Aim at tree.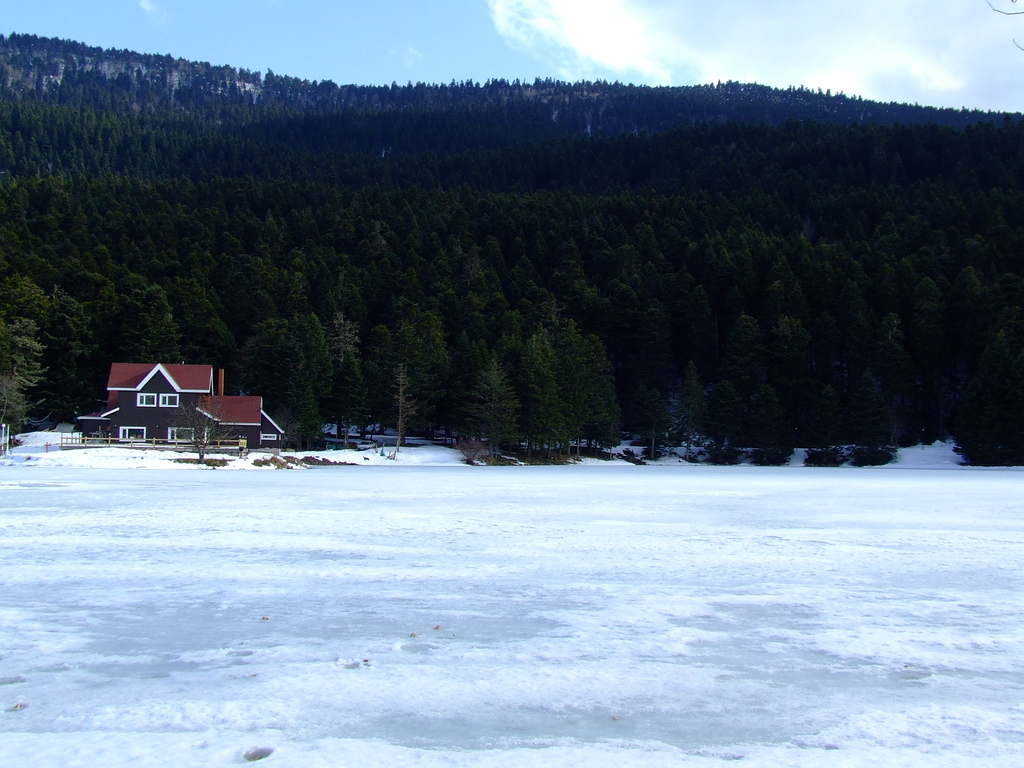
Aimed at l=227, t=307, r=326, b=445.
